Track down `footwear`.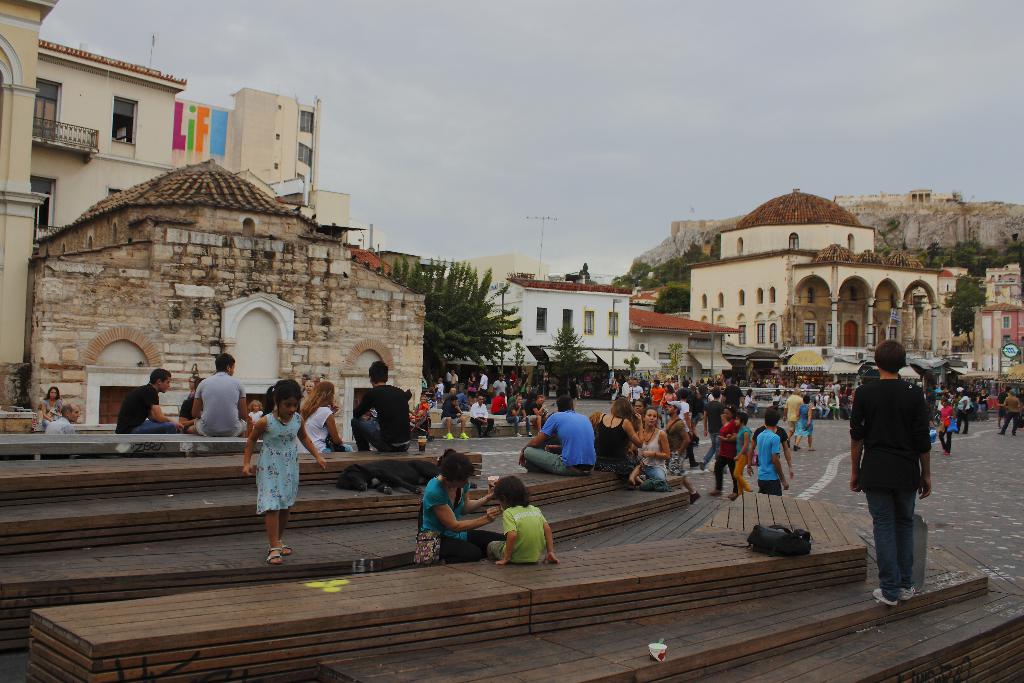
Tracked to locate(488, 434, 492, 439).
